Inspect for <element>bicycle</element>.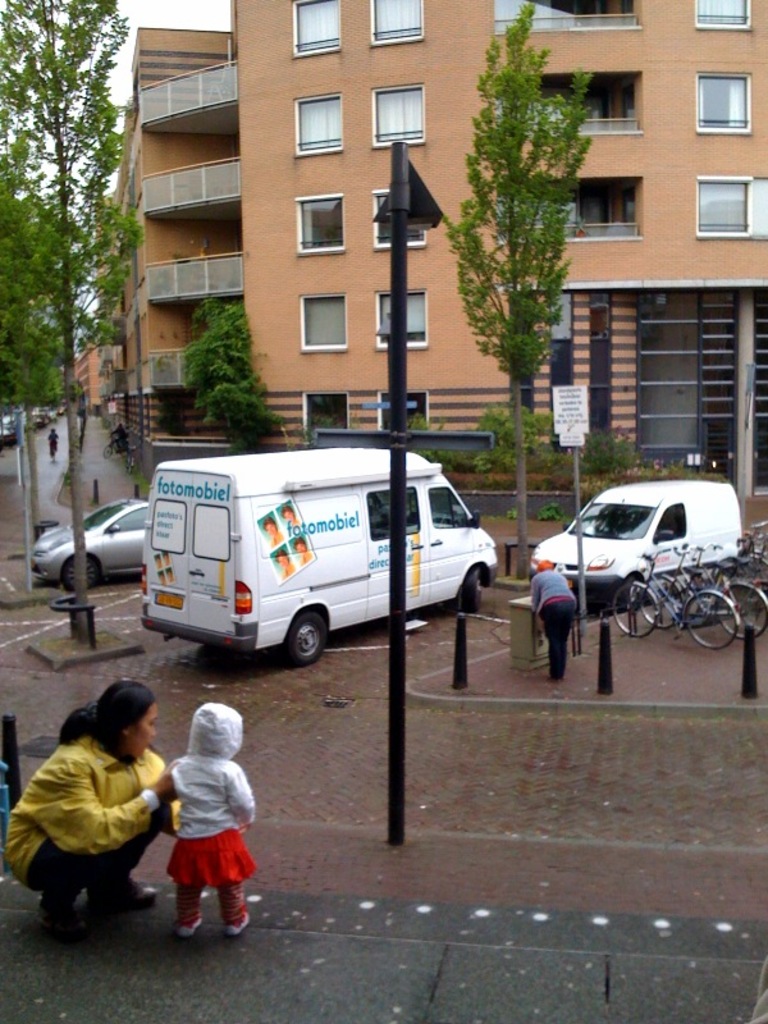
Inspection: select_region(102, 433, 129, 456).
